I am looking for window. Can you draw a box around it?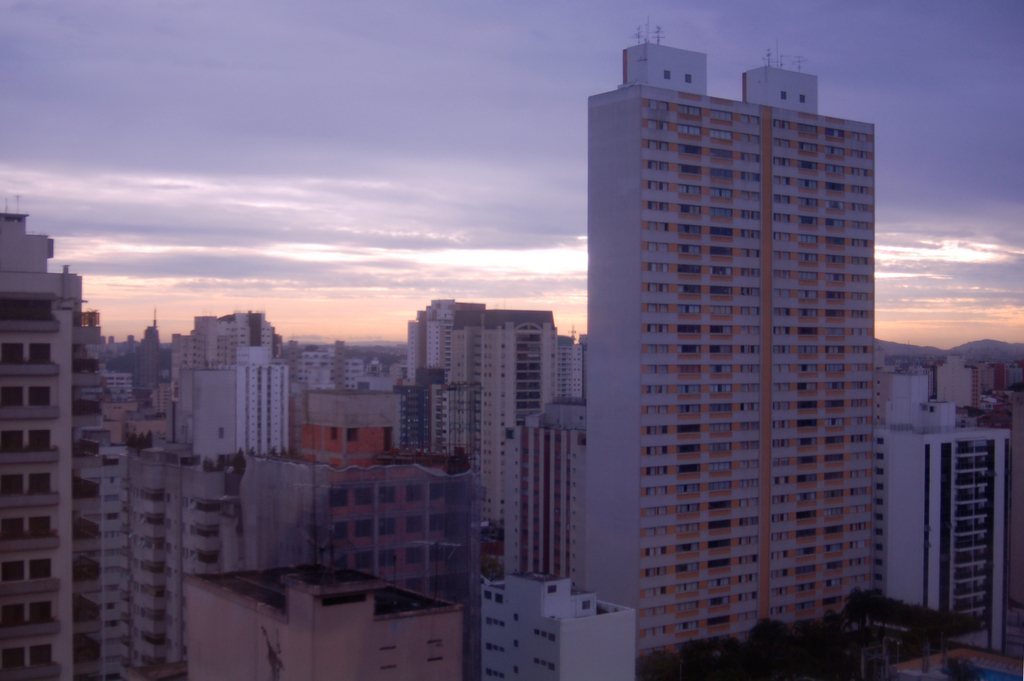
Sure, the bounding box is bbox(661, 406, 668, 413).
